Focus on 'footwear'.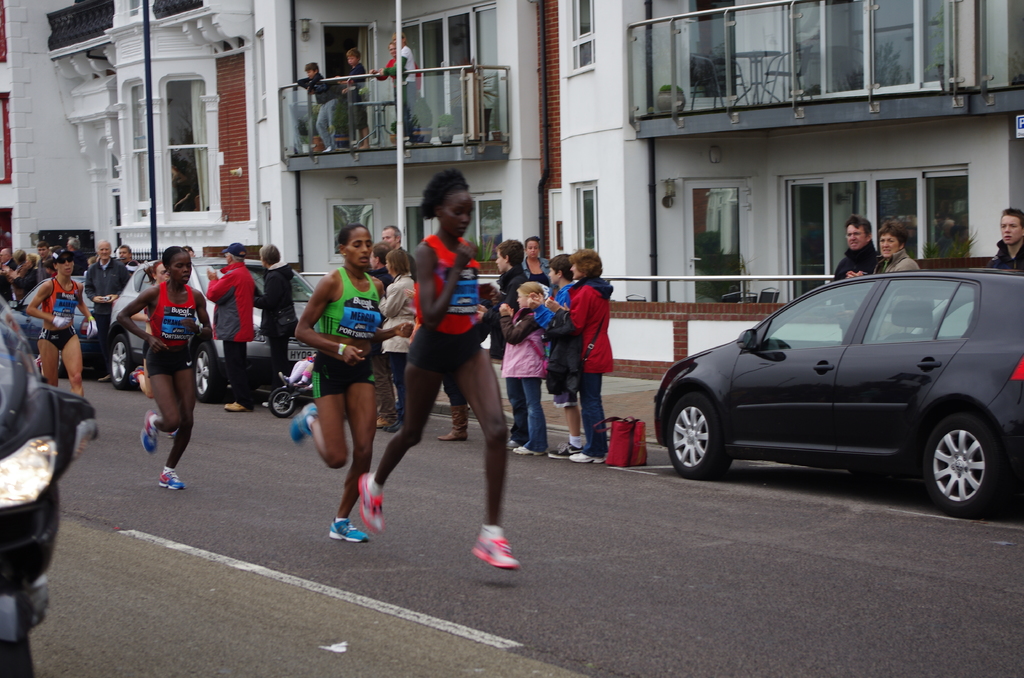
Focused at {"left": 506, "top": 440, "right": 518, "bottom": 449}.
